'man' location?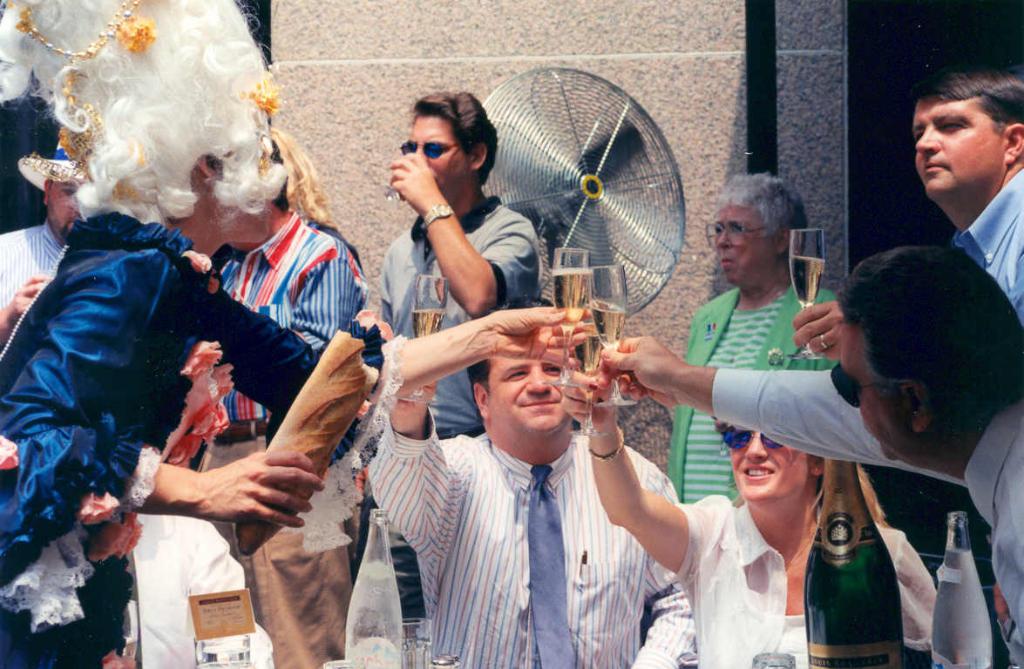
[left=600, top=238, right=993, bottom=668]
